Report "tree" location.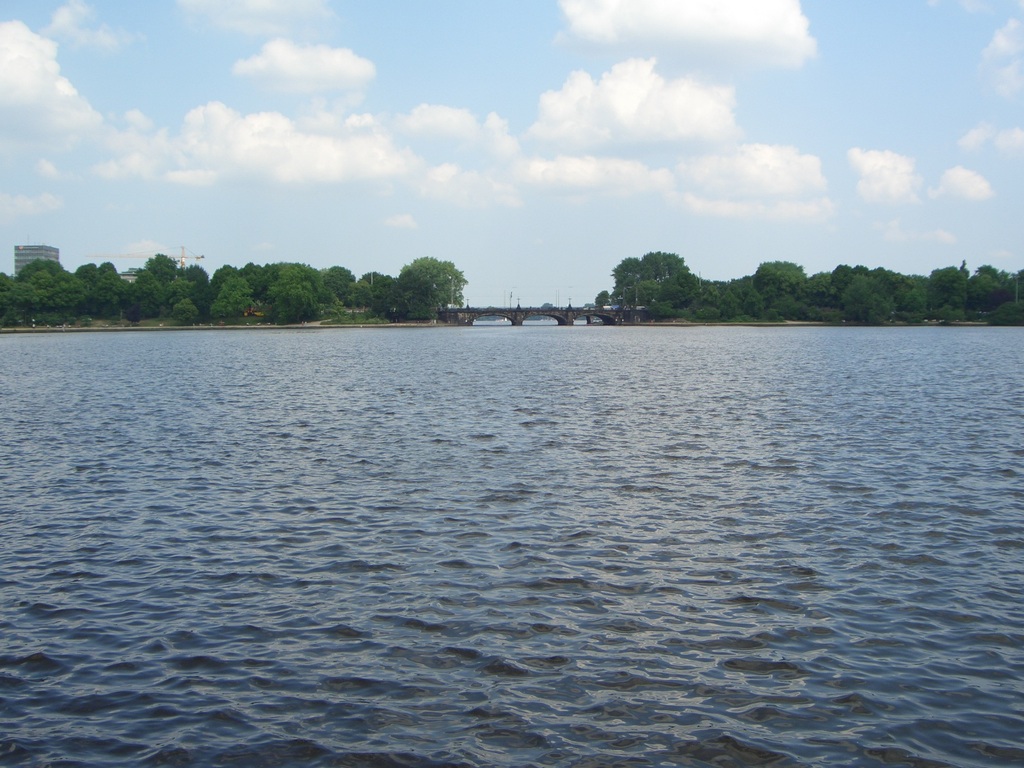
Report: box=[744, 287, 757, 314].
